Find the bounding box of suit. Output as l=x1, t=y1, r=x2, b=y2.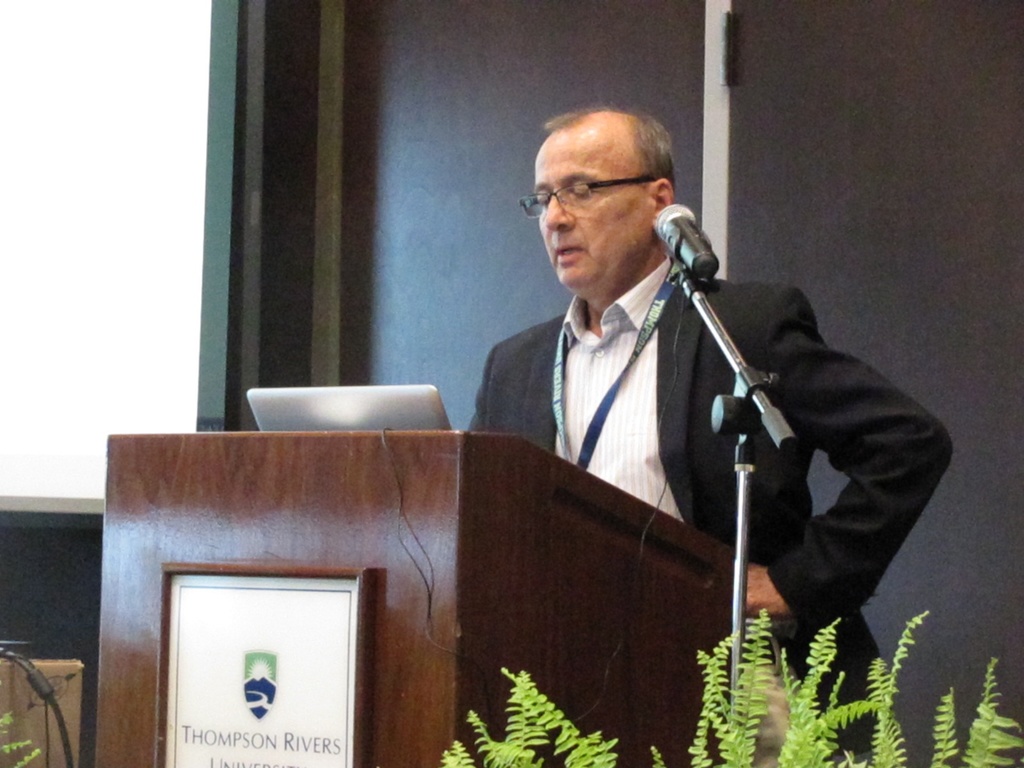
l=468, t=214, r=892, b=642.
